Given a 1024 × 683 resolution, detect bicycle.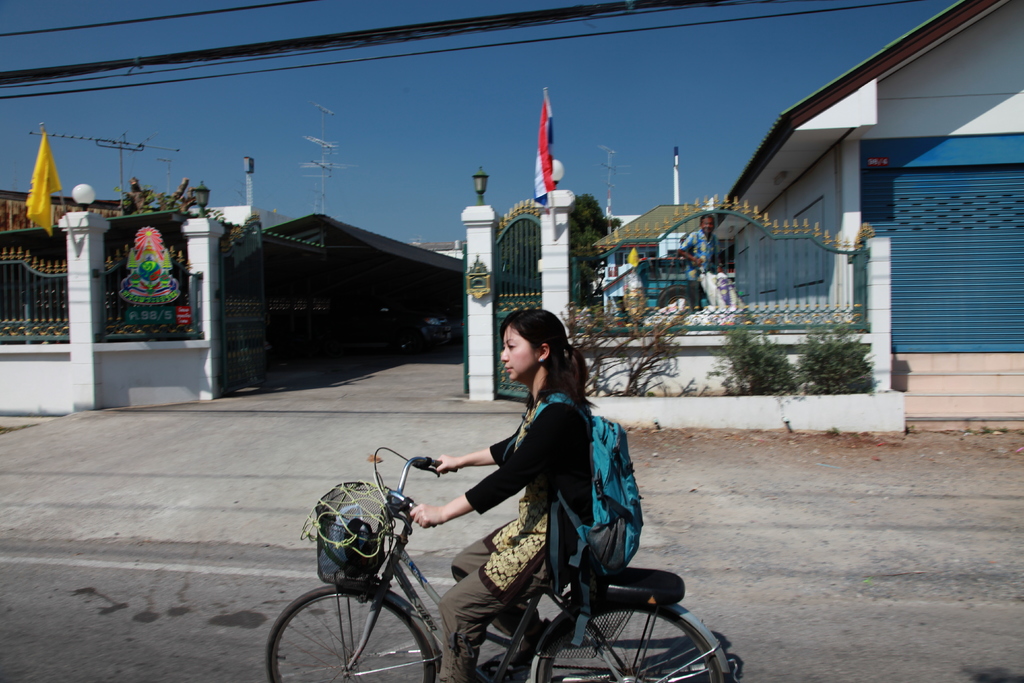
select_region(261, 447, 697, 677).
